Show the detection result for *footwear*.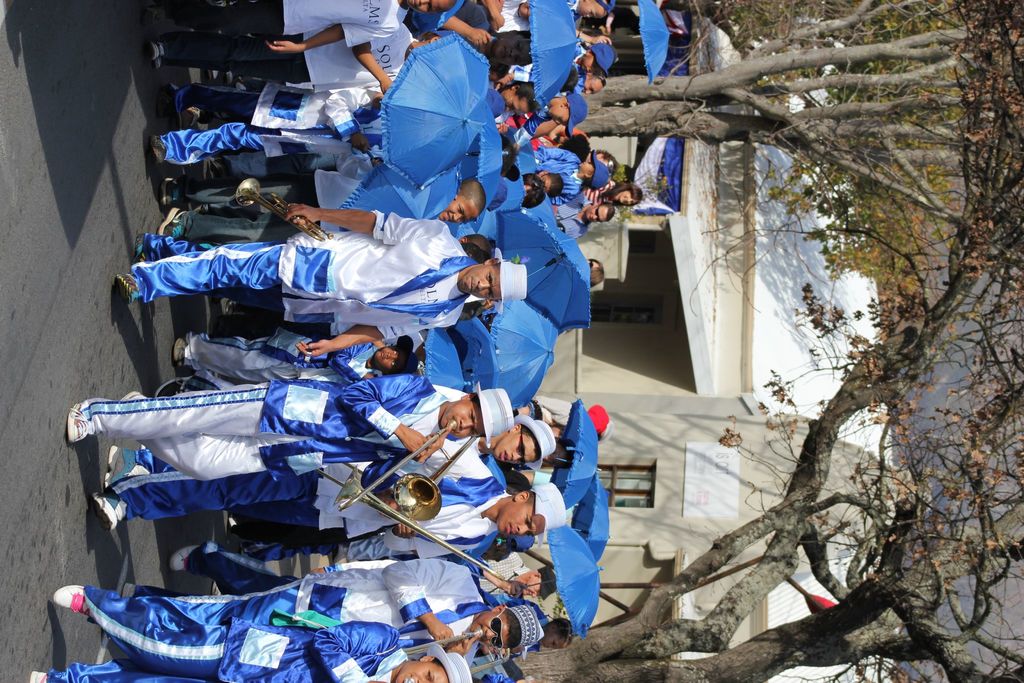
(x1=156, y1=82, x2=178, y2=115).
